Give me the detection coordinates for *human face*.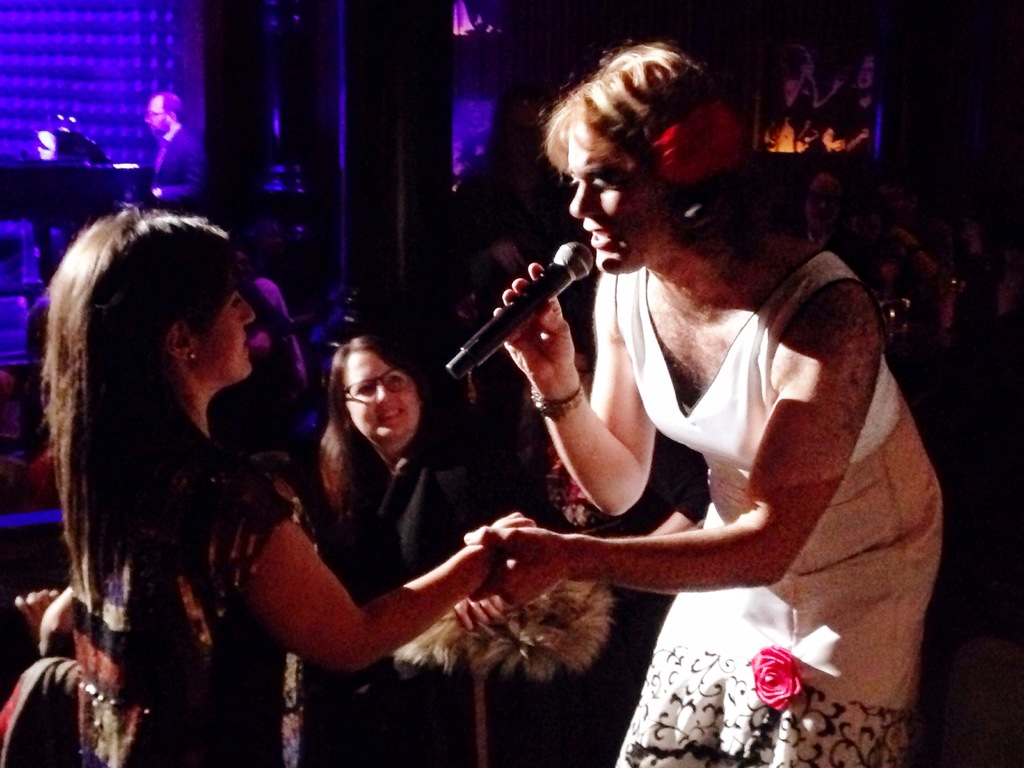
pyautogui.locateOnScreen(570, 116, 662, 270).
